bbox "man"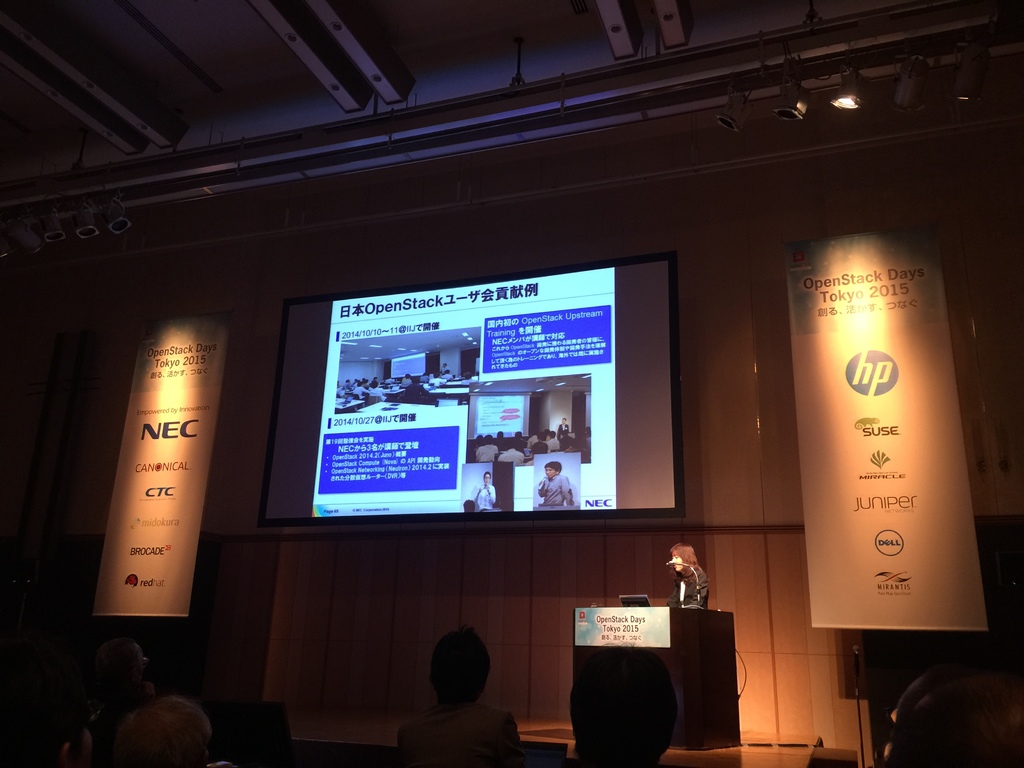
pyautogui.locateOnScreen(404, 378, 431, 402)
